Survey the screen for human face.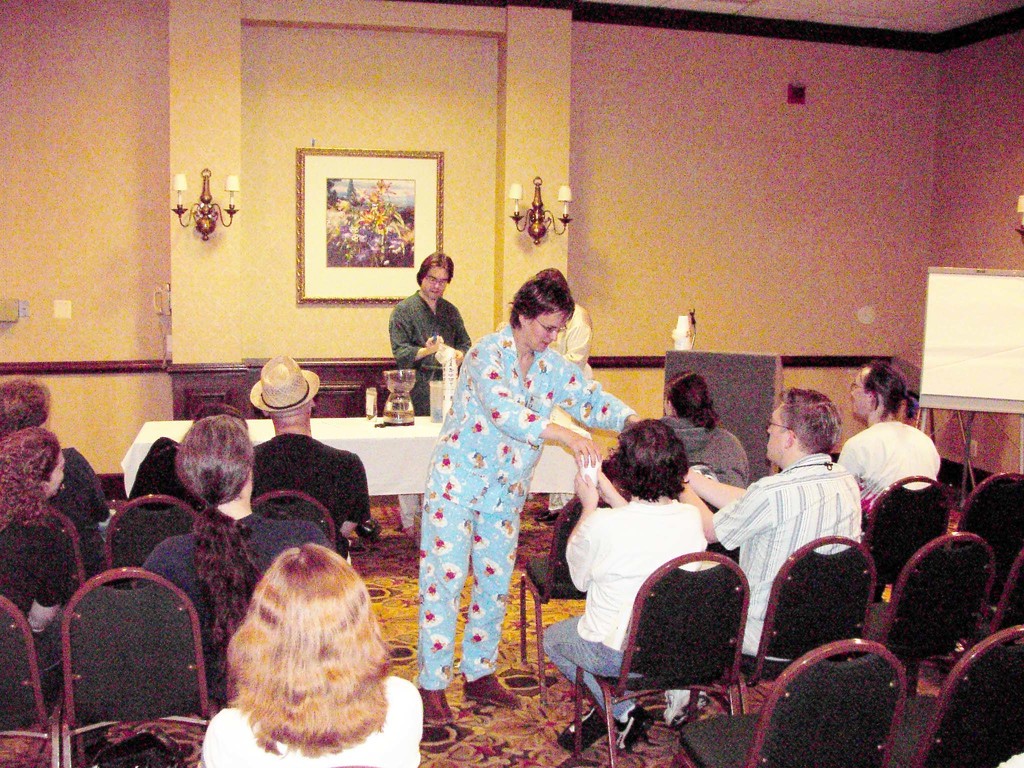
Survey found: detection(765, 408, 792, 461).
